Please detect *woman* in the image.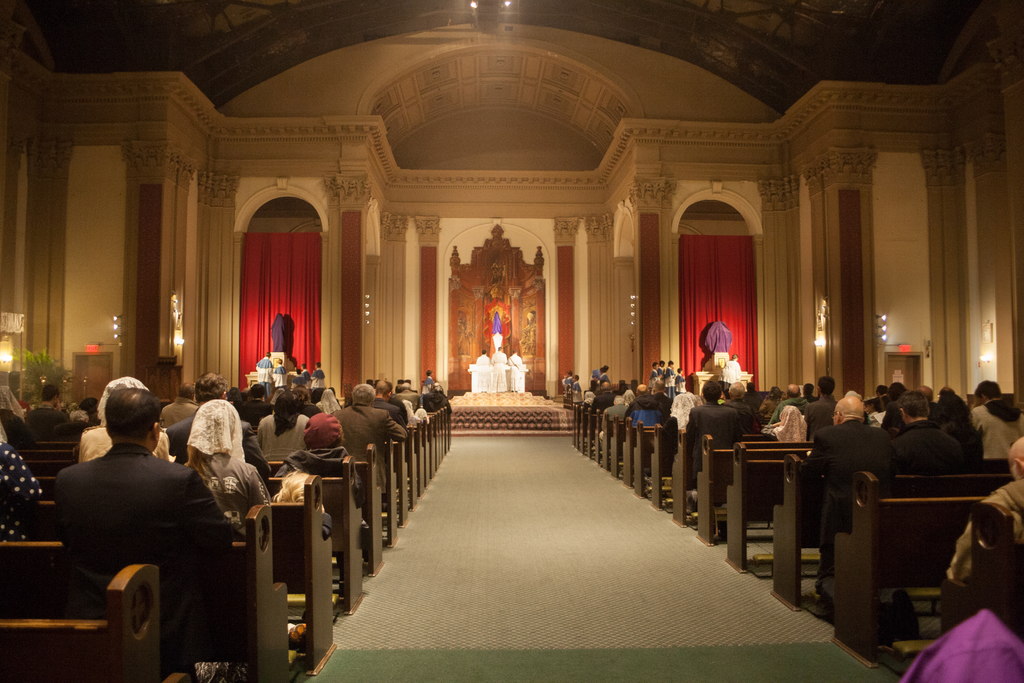
(left=616, top=390, right=637, bottom=404).
